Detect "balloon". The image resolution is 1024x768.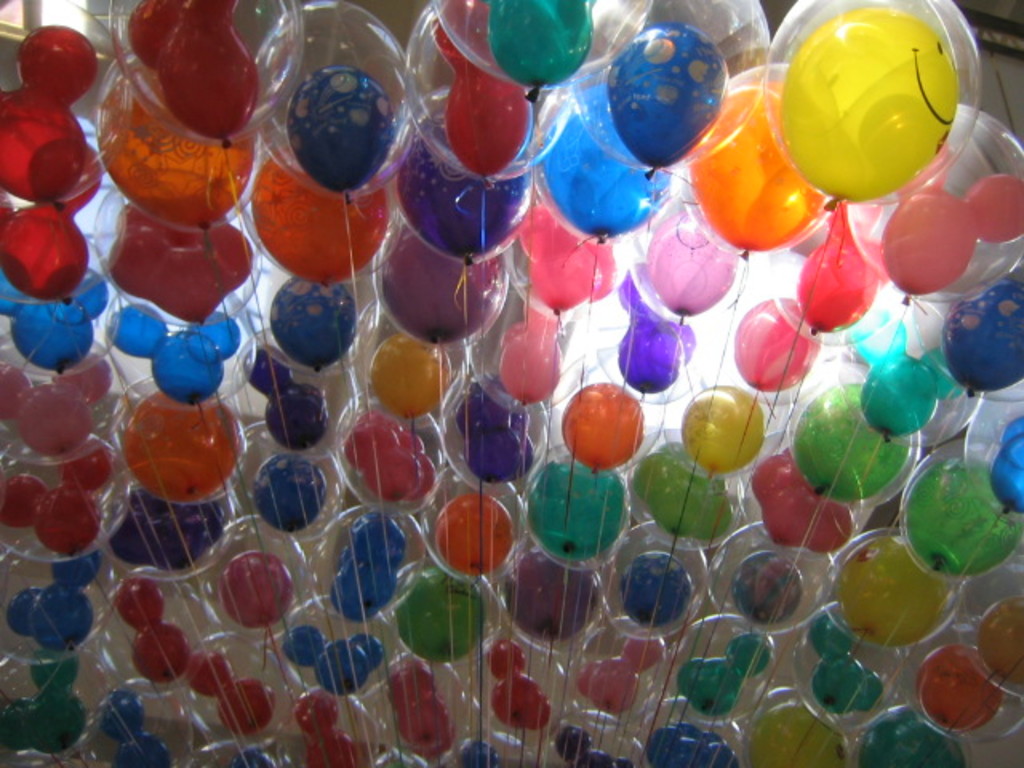
crop(104, 286, 259, 403).
